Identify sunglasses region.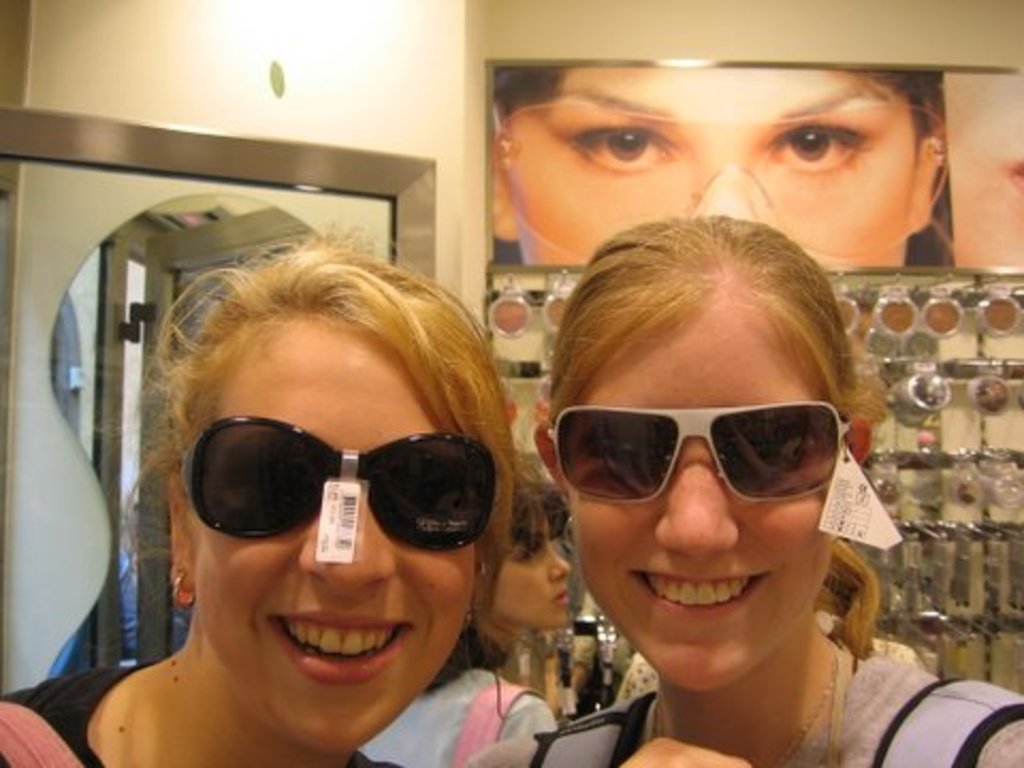
Region: (181,418,499,561).
